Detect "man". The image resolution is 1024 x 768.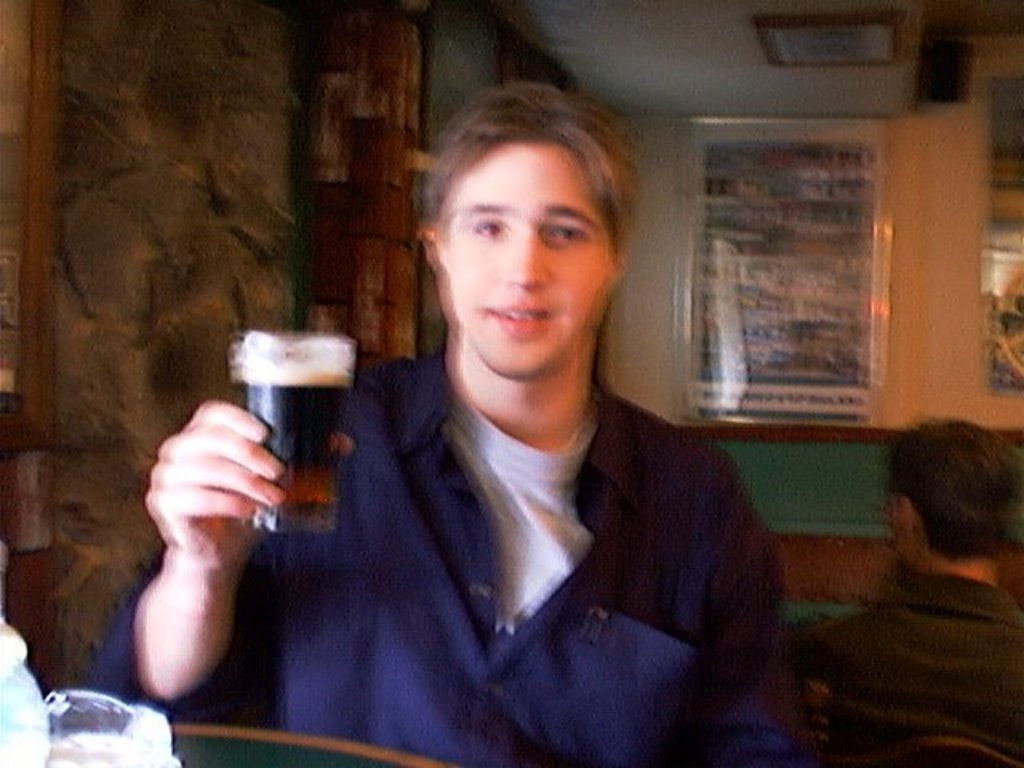
region(803, 422, 1022, 766).
